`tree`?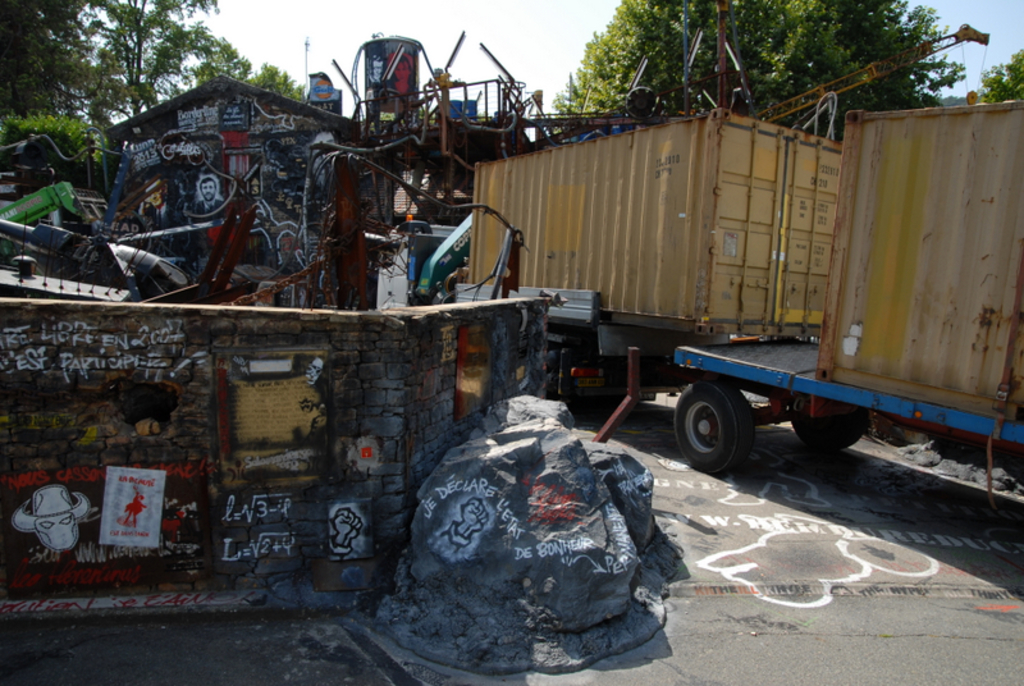
pyautogui.locateOnScreen(978, 46, 1023, 102)
